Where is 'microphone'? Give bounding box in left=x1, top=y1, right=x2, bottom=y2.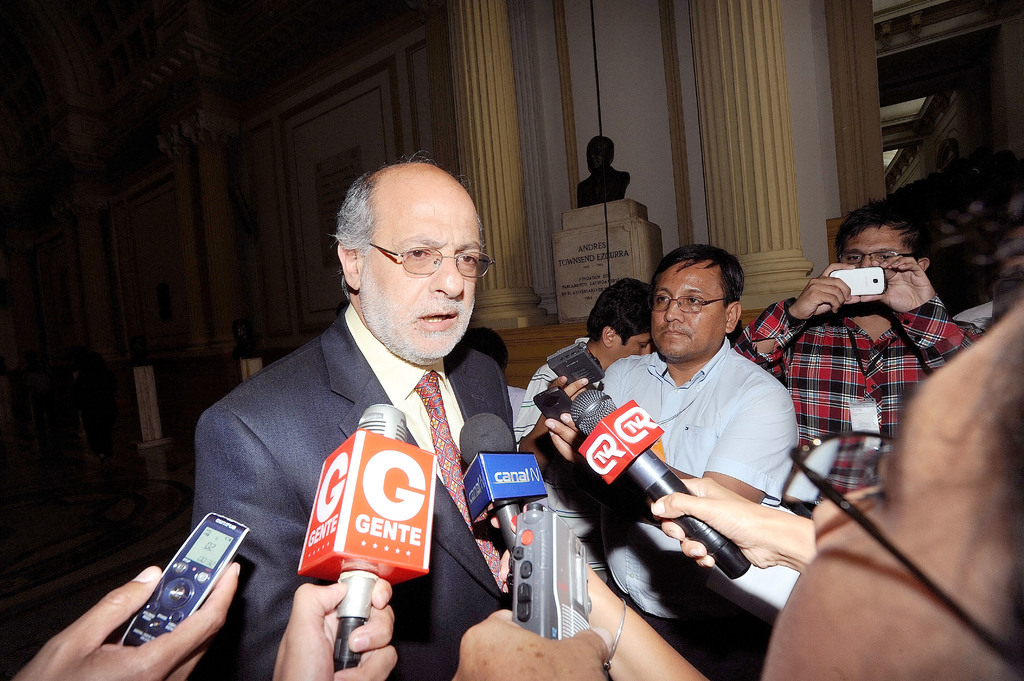
left=572, top=389, right=754, bottom=584.
